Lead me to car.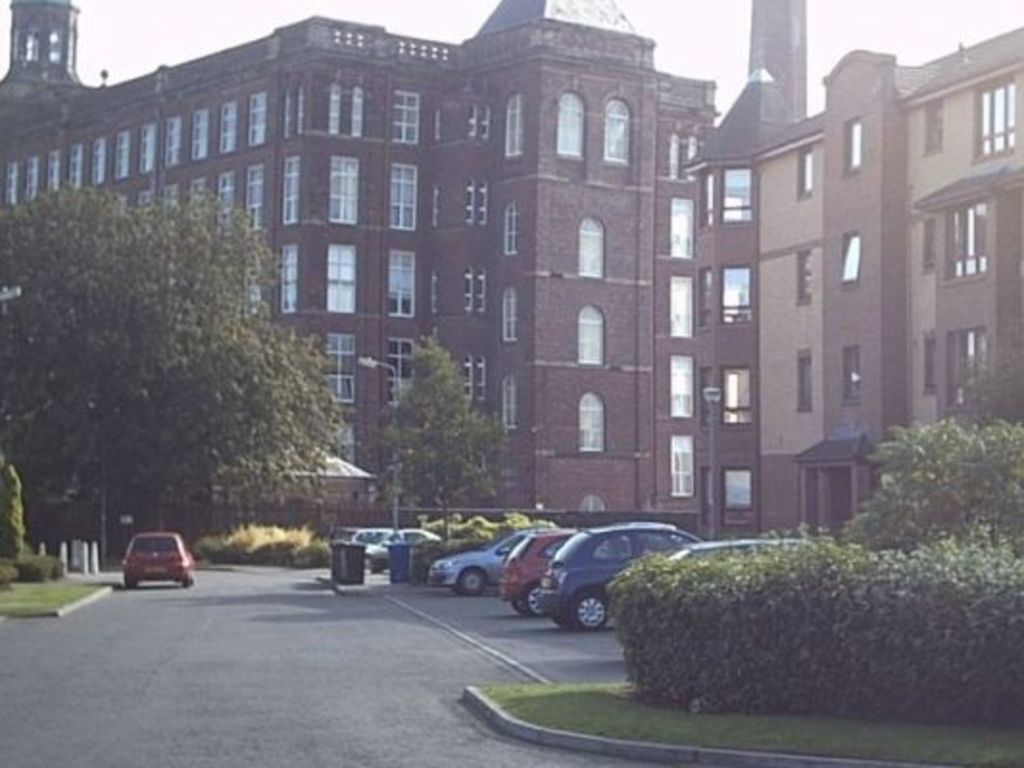
Lead to (left=371, top=524, right=427, bottom=564).
